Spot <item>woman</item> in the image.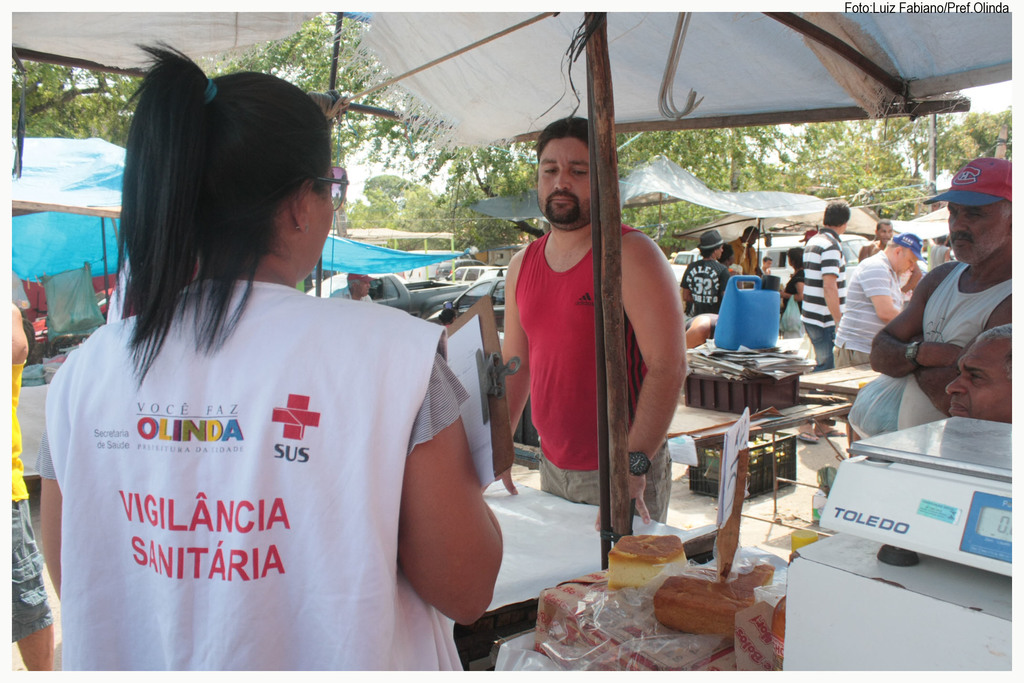
<item>woman</item> found at 38, 75, 511, 668.
